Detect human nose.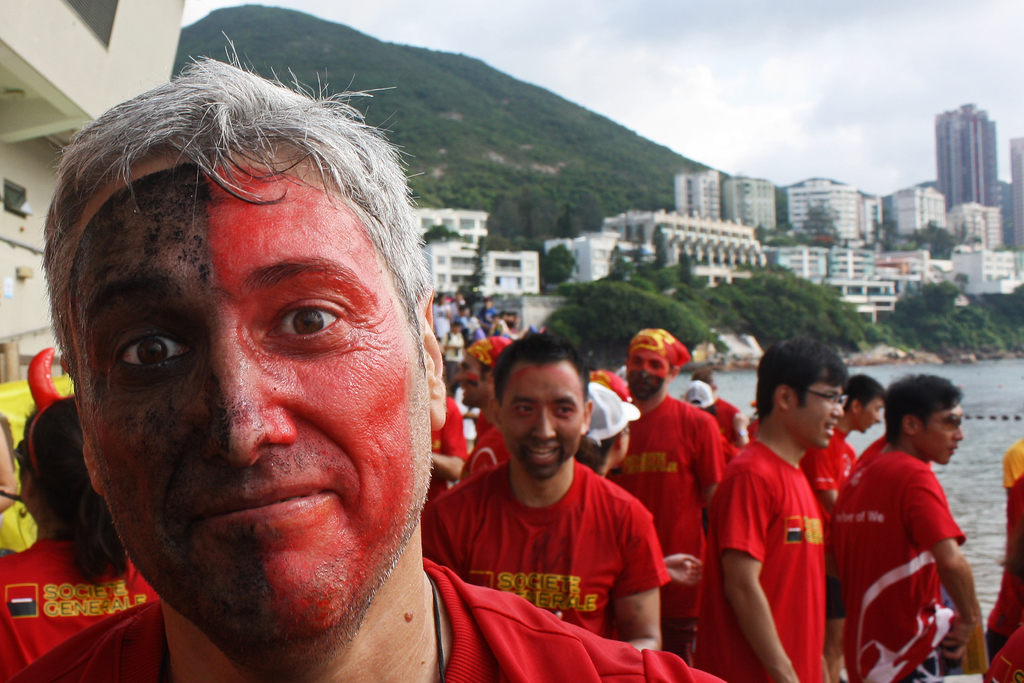
Detected at region(954, 425, 965, 441).
